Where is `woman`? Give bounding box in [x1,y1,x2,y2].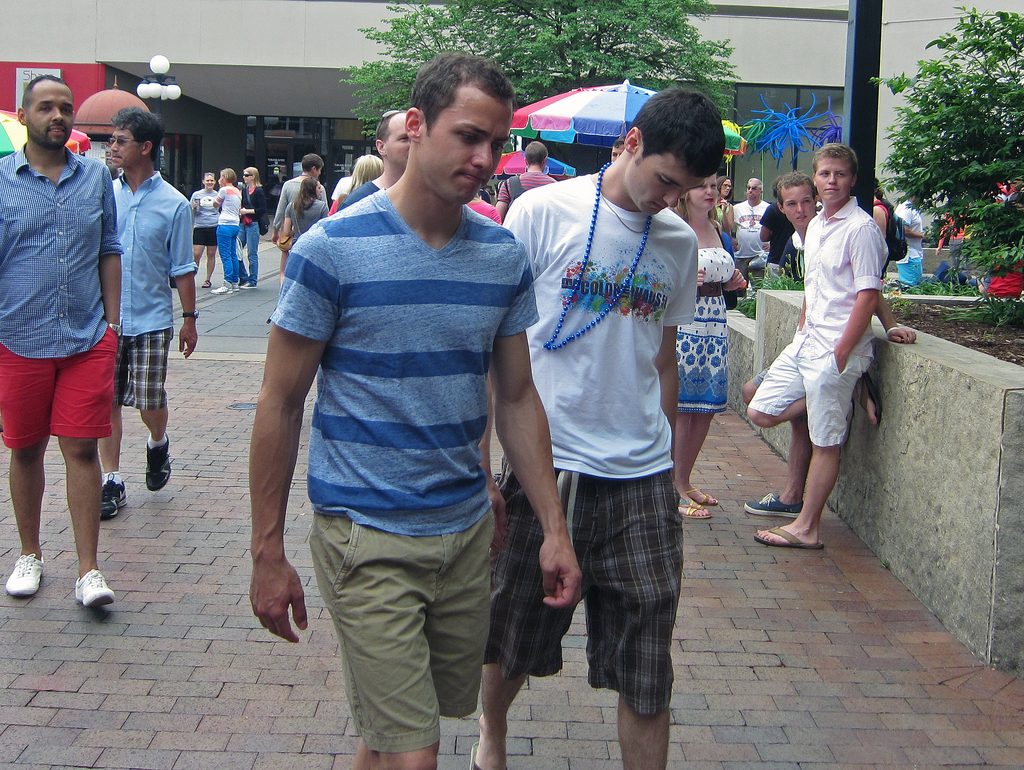
[189,172,225,284].
